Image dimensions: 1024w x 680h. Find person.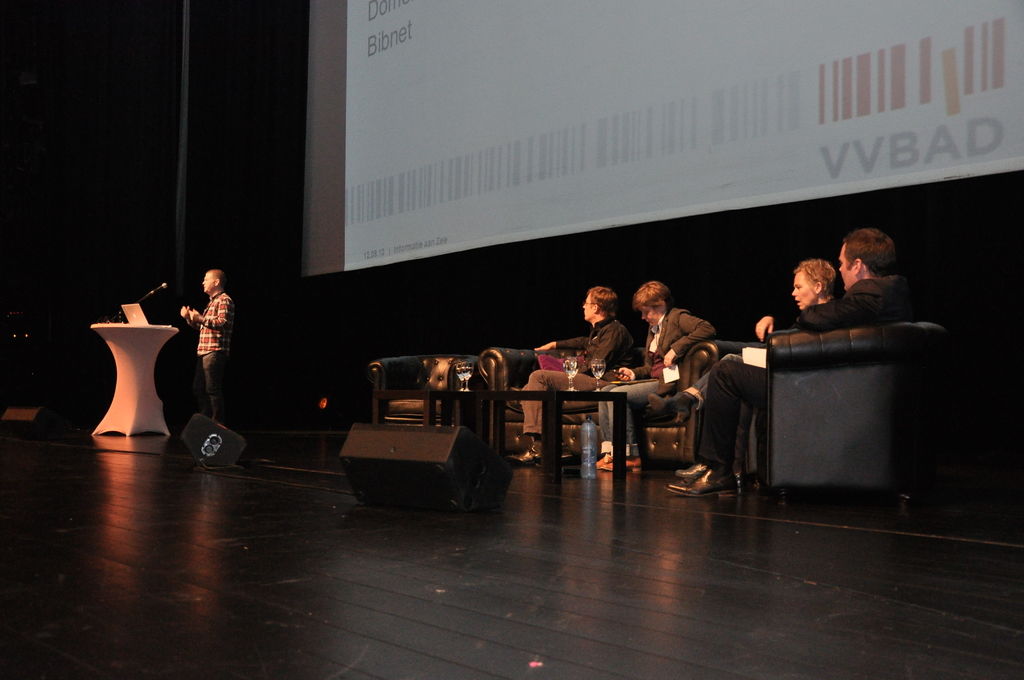
rect(509, 287, 634, 469).
